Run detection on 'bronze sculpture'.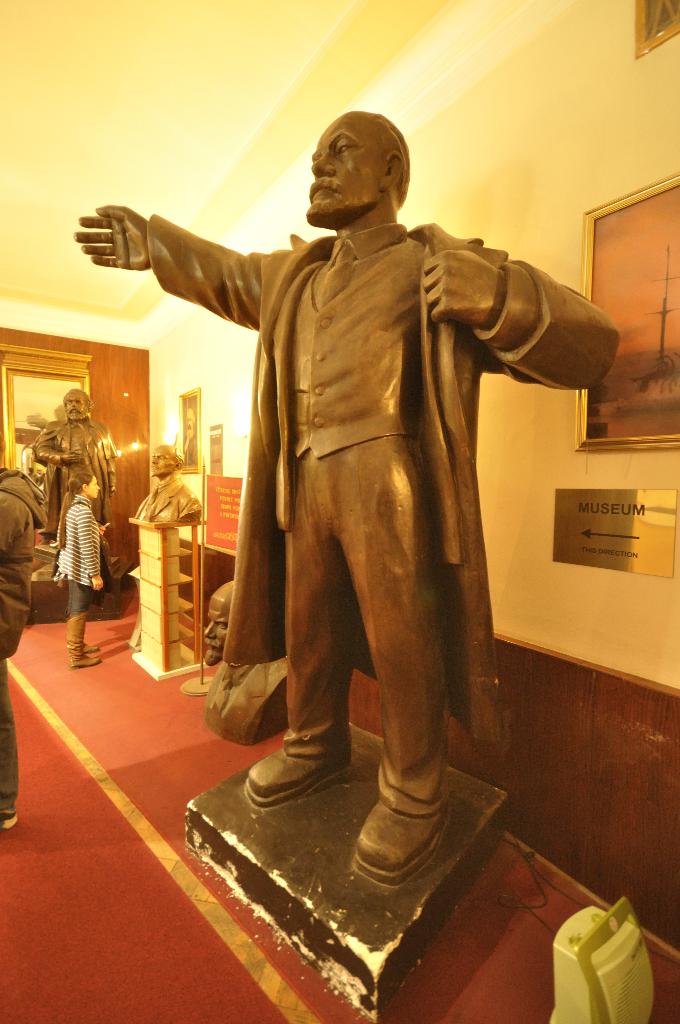
Result: {"x1": 131, "y1": 442, "x2": 208, "y2": 529}.
